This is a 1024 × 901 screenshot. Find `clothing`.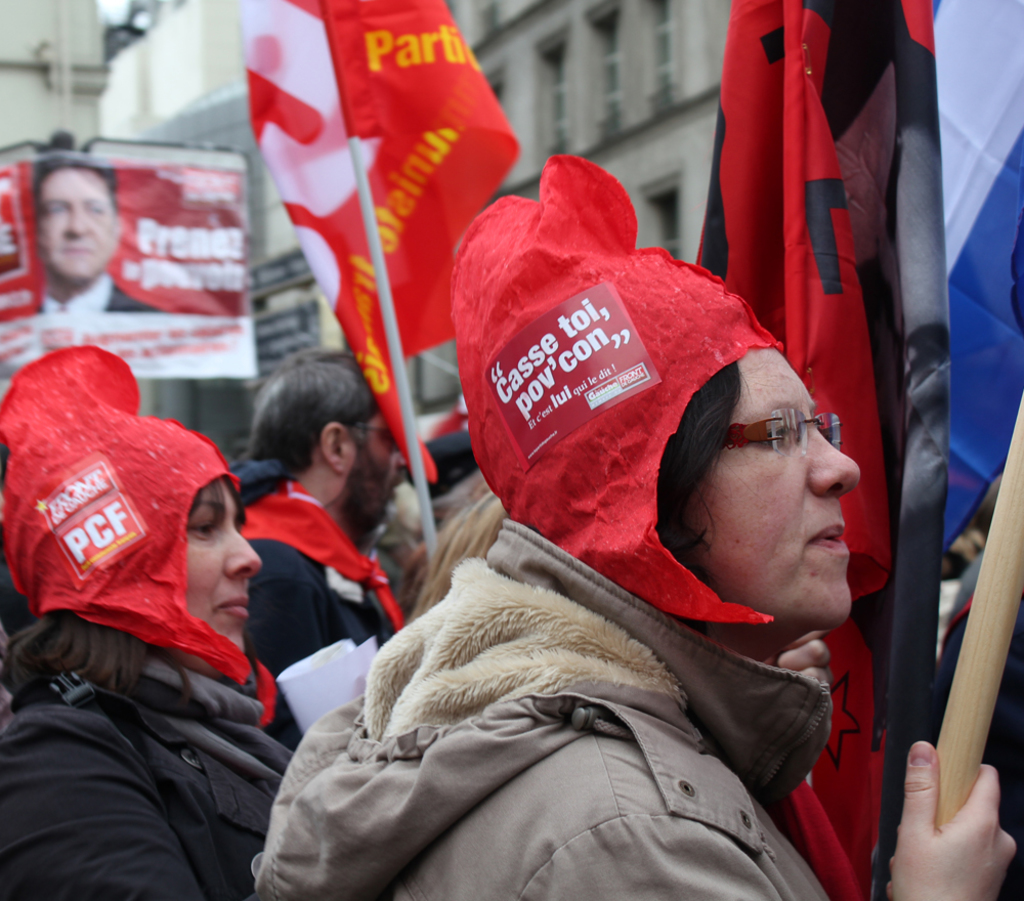
Bounding box: 220 457 406 742.
